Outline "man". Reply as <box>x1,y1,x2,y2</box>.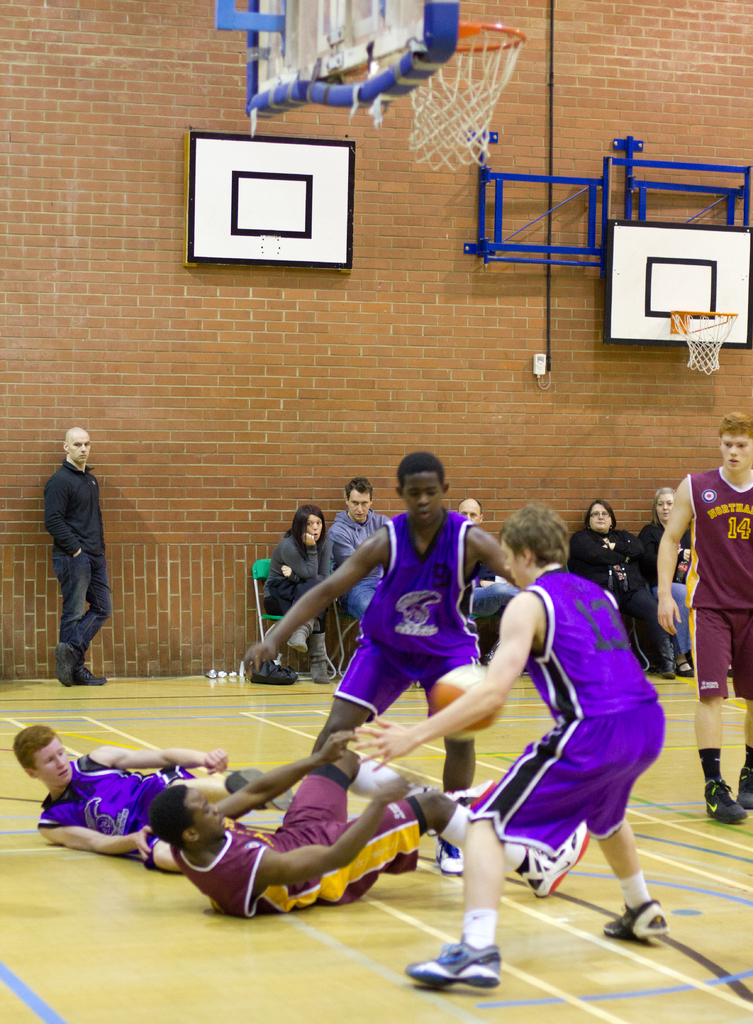
<box>24,423,116,689</box>.
